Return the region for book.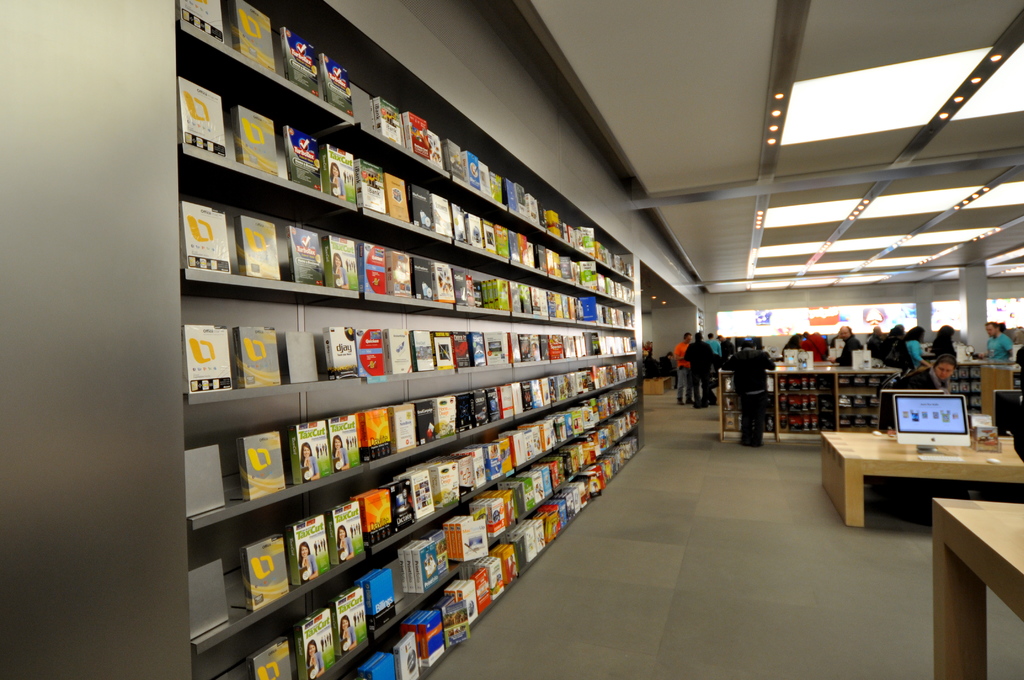
[408,183,434,228].
